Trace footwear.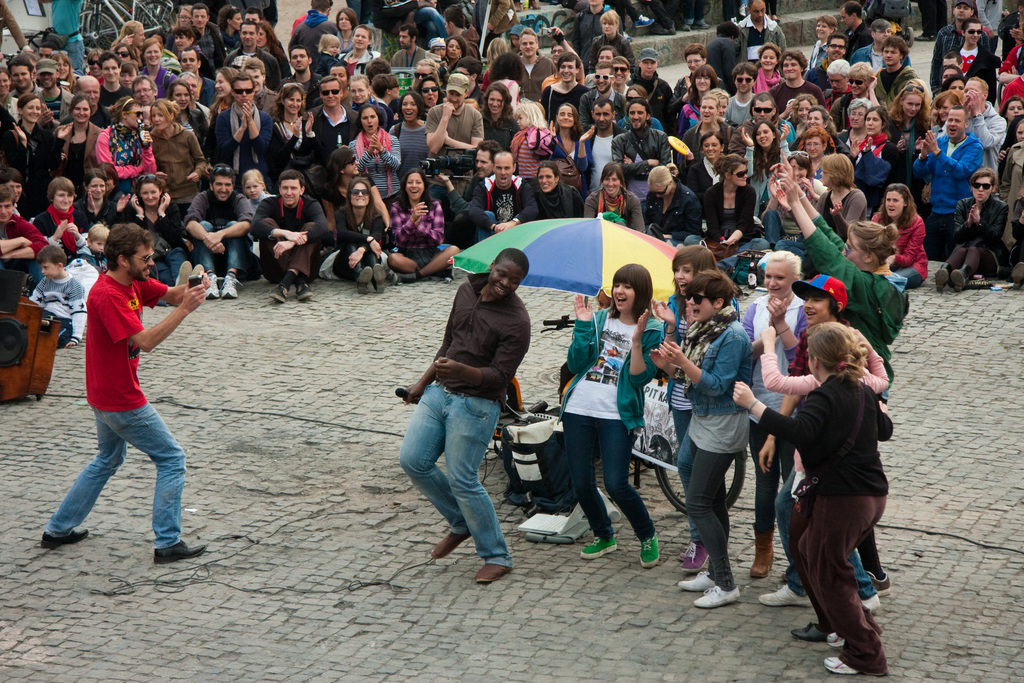
Traced to bbox(223, 273, 242, 303).
